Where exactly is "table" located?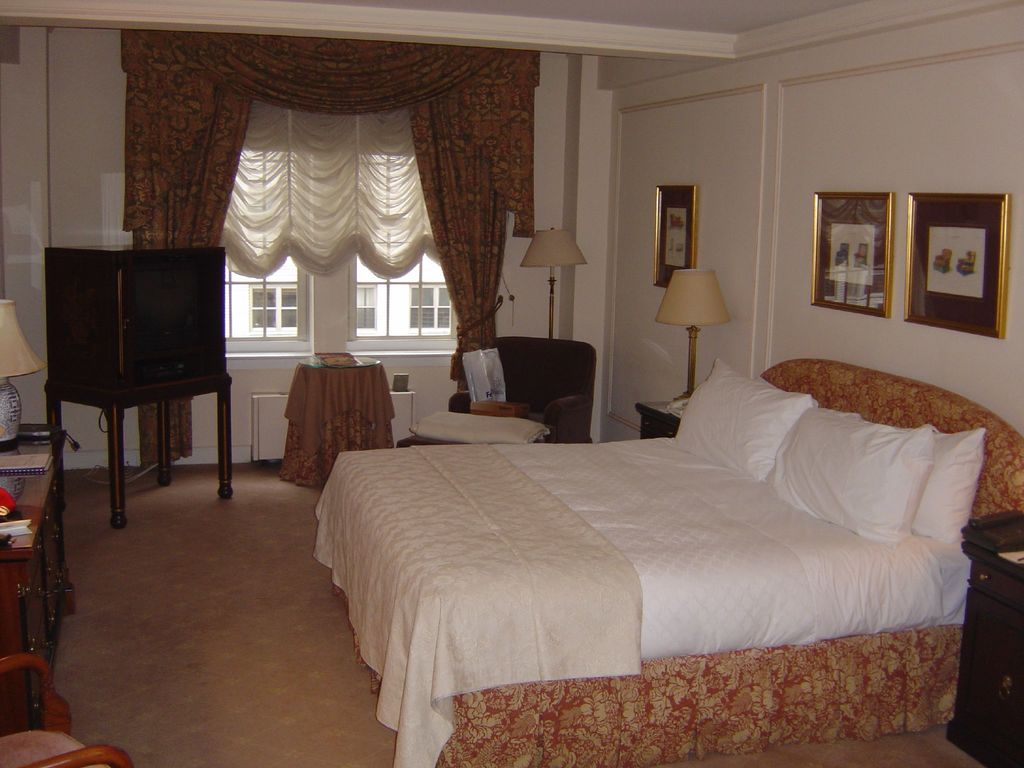
Its bounding box is 0/419/77/737.
